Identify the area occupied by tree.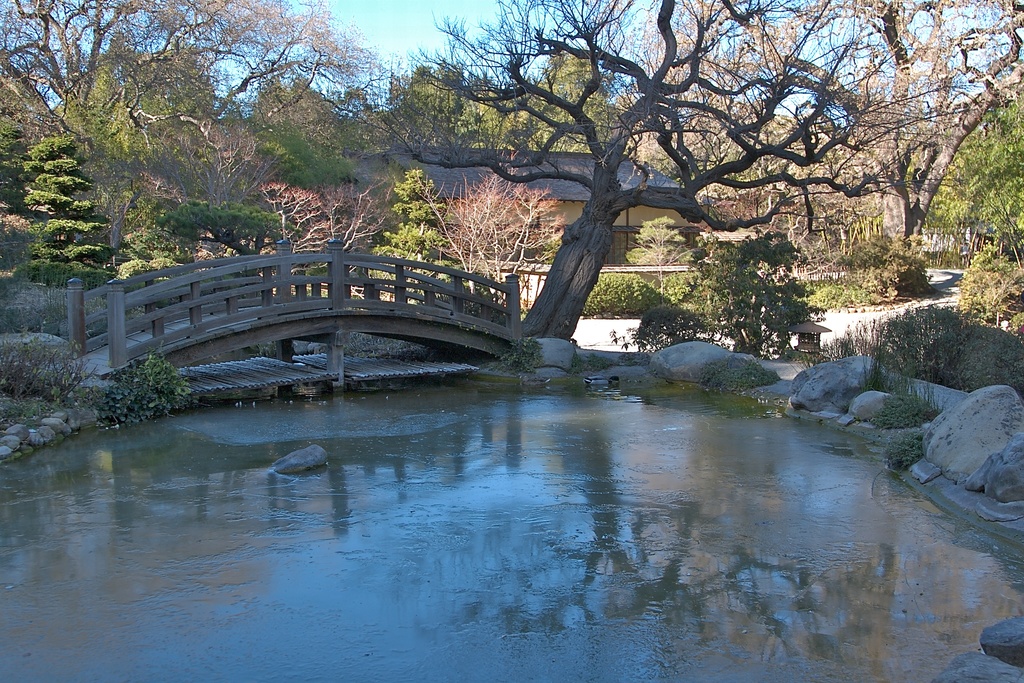
Area: (x1=740, y1=0, x2=1023, y2=292).
